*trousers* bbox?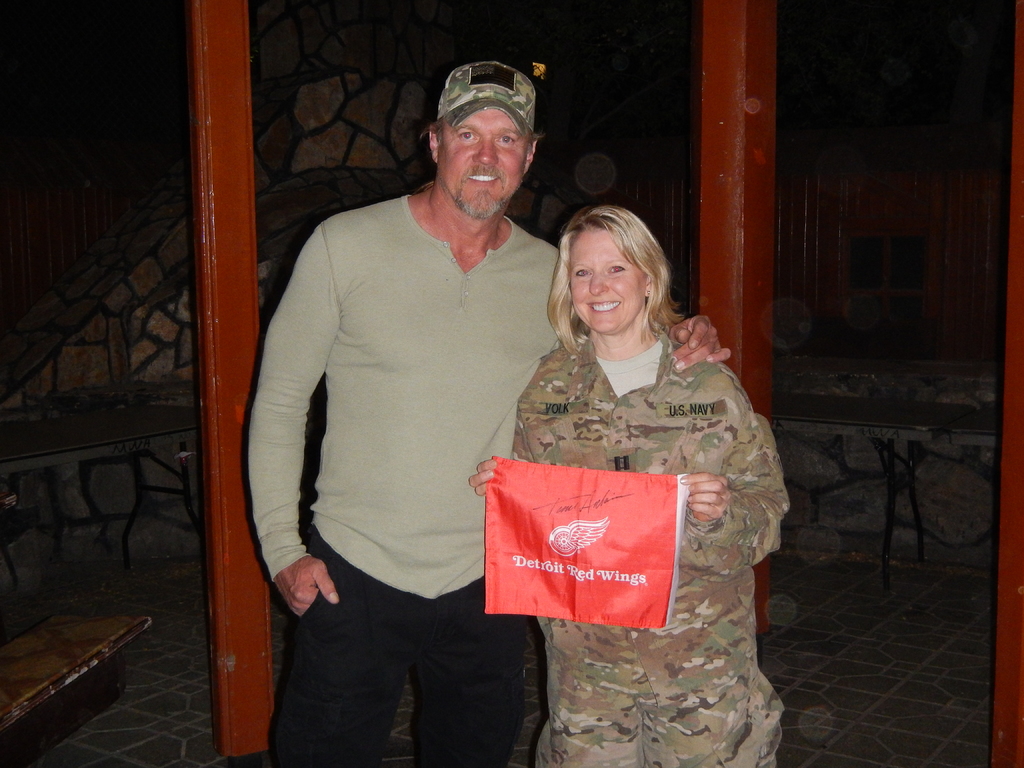
[x1=277, y1=559, x2=535, y2=739]
